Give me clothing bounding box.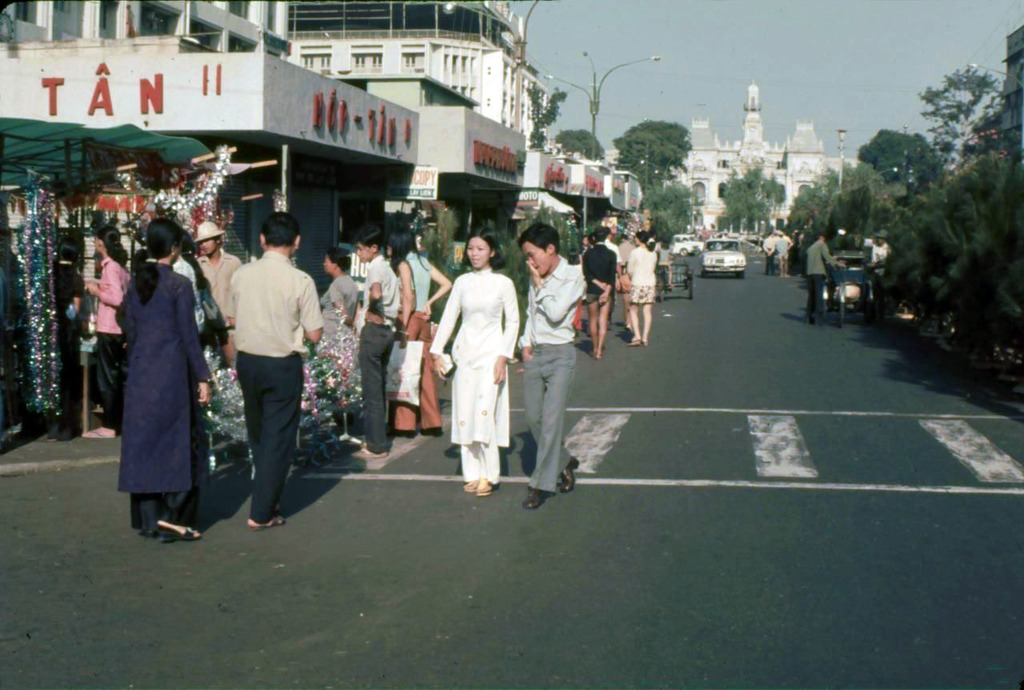
region(228, 251, 324, 521).
